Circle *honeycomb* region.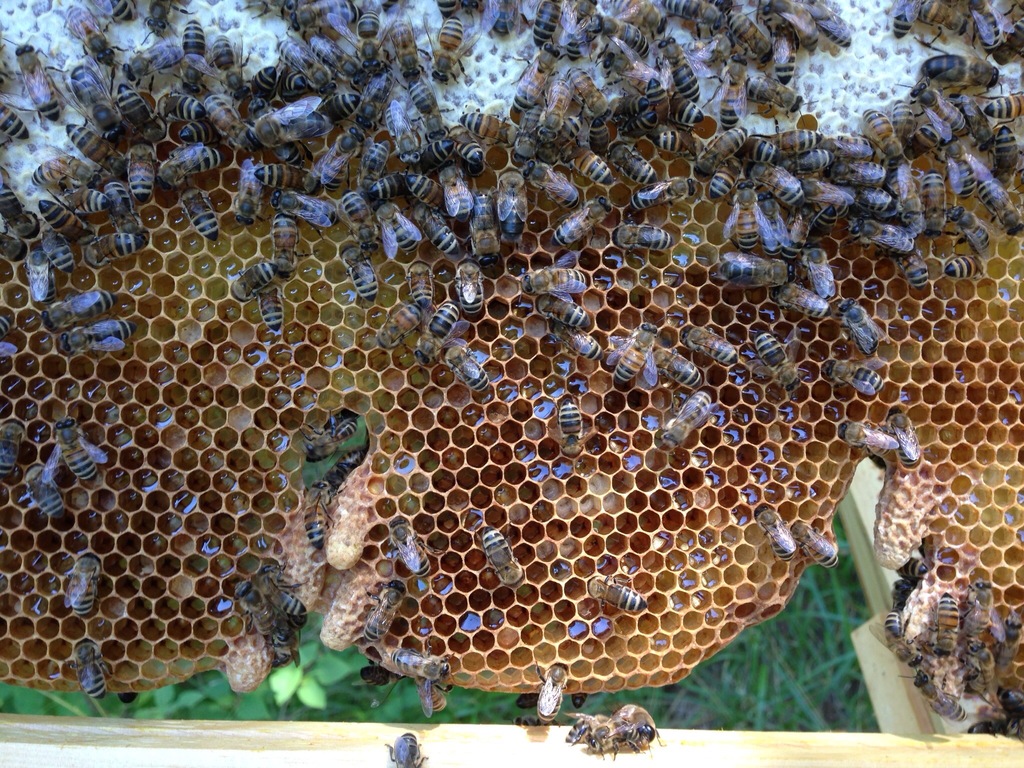
Region: x1=0 y1=3 x2=1023 y2=712.
